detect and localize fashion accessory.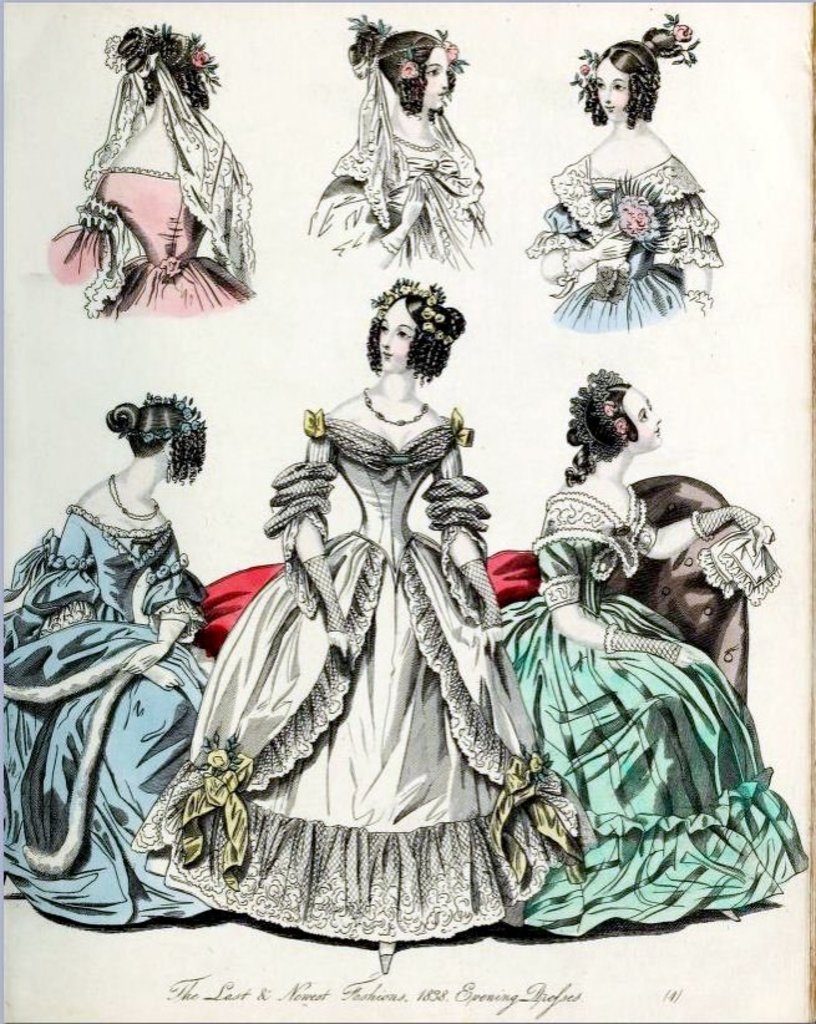
Localized at 603,620,681,666.
